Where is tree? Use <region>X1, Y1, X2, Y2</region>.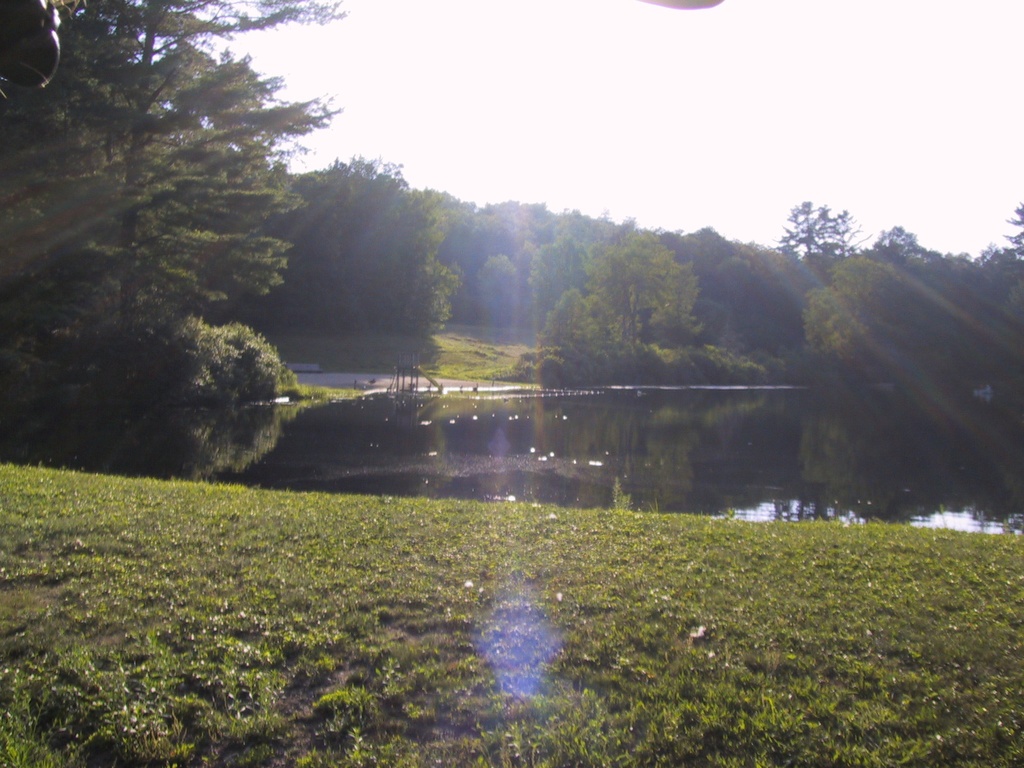
<region>540, 288, 593, 362</region>.
